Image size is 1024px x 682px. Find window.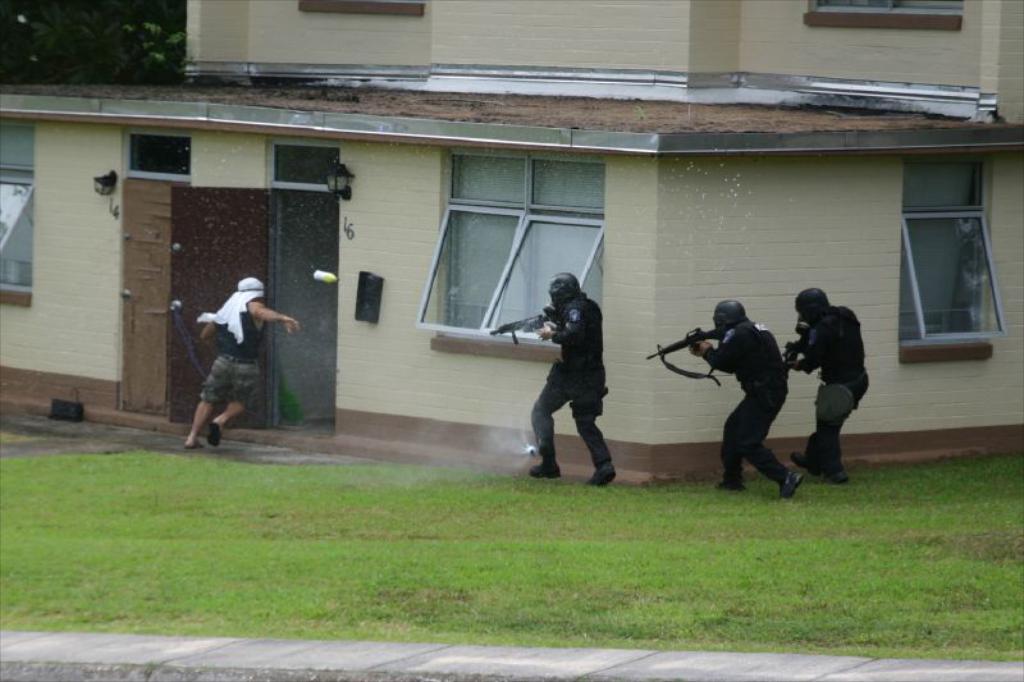
box=[900, 159, 1010, 362].
